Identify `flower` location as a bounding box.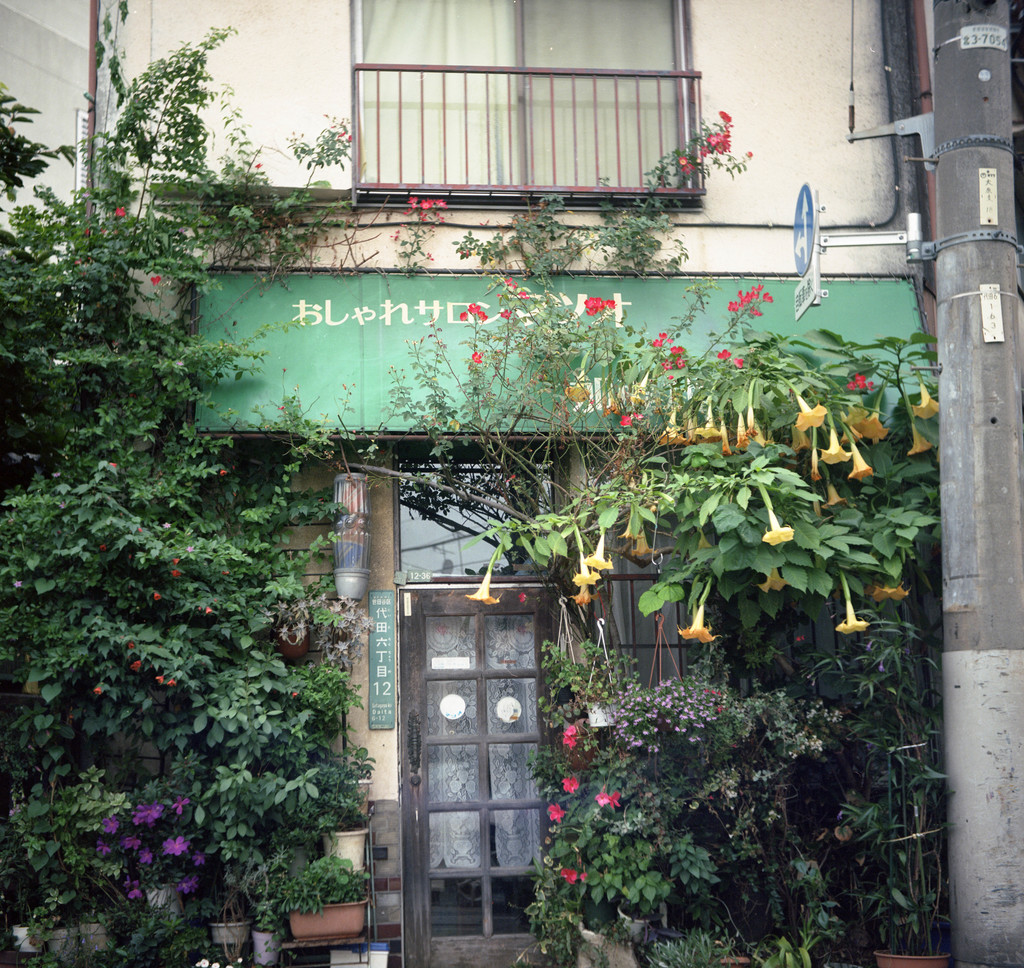
678, 158, 689, 165.
